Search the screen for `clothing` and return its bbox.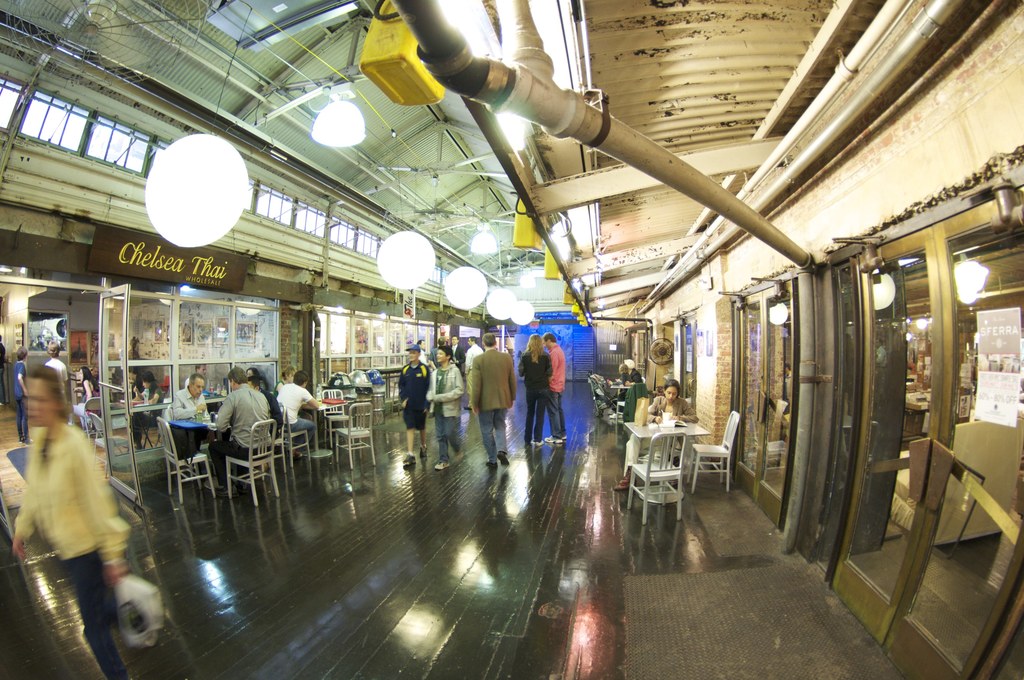
Found: 196,370,273,480.
